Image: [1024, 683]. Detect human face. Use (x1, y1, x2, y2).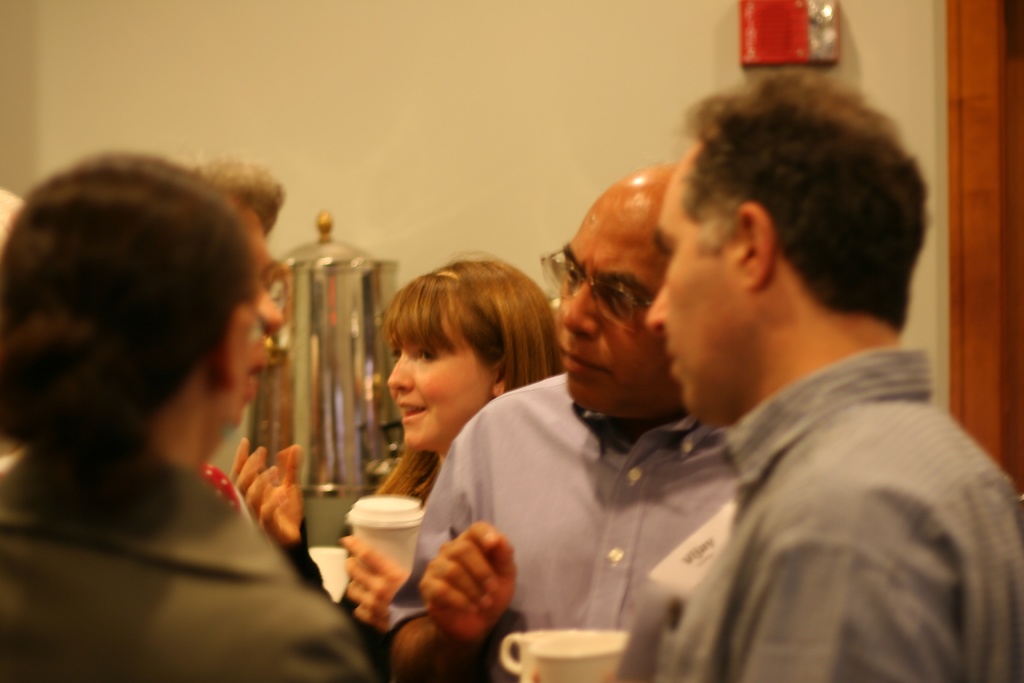
(381, 293, 500, 451).
